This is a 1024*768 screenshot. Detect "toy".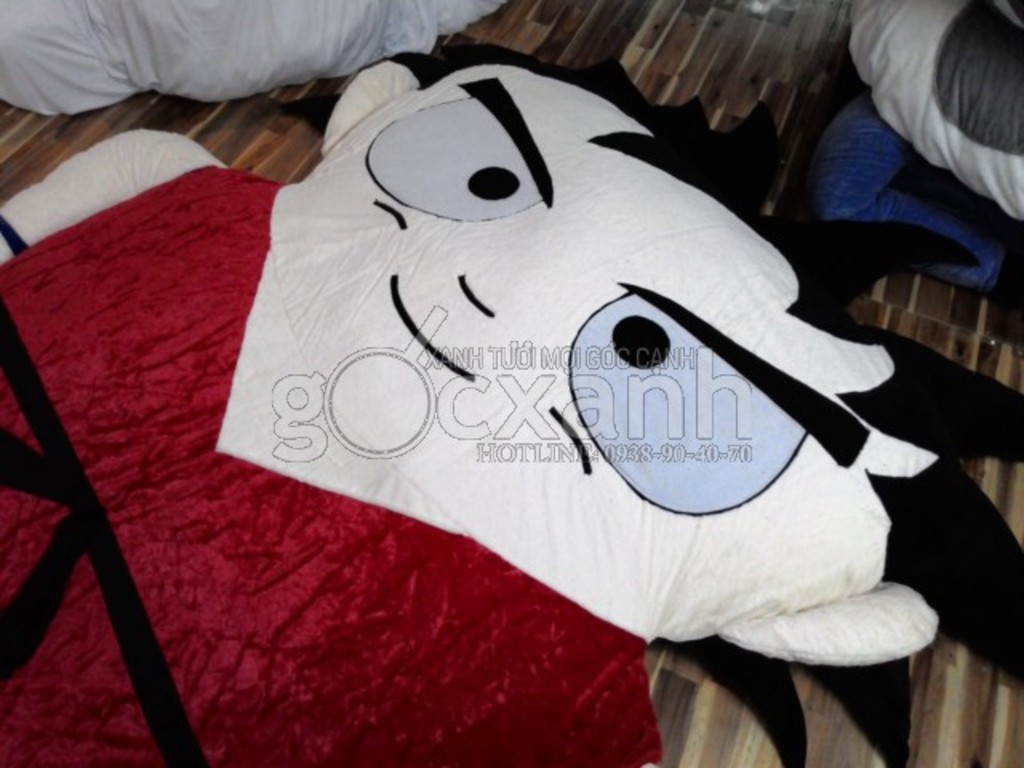
0 30 1022 766.
